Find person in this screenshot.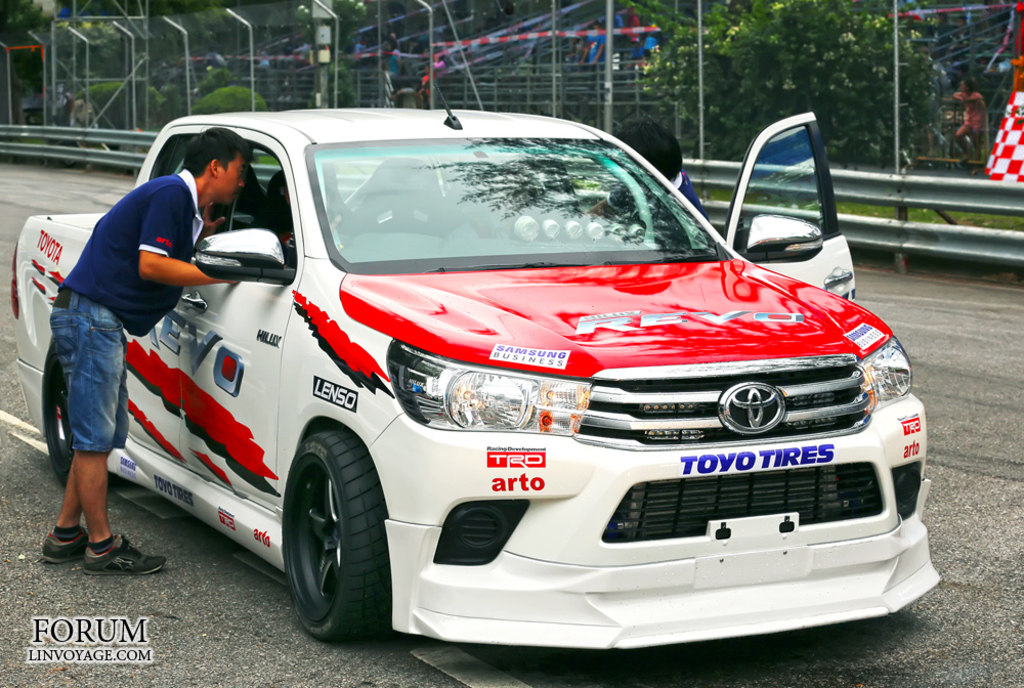
The bounding box for person is box=[24, 138, 183, 577].
